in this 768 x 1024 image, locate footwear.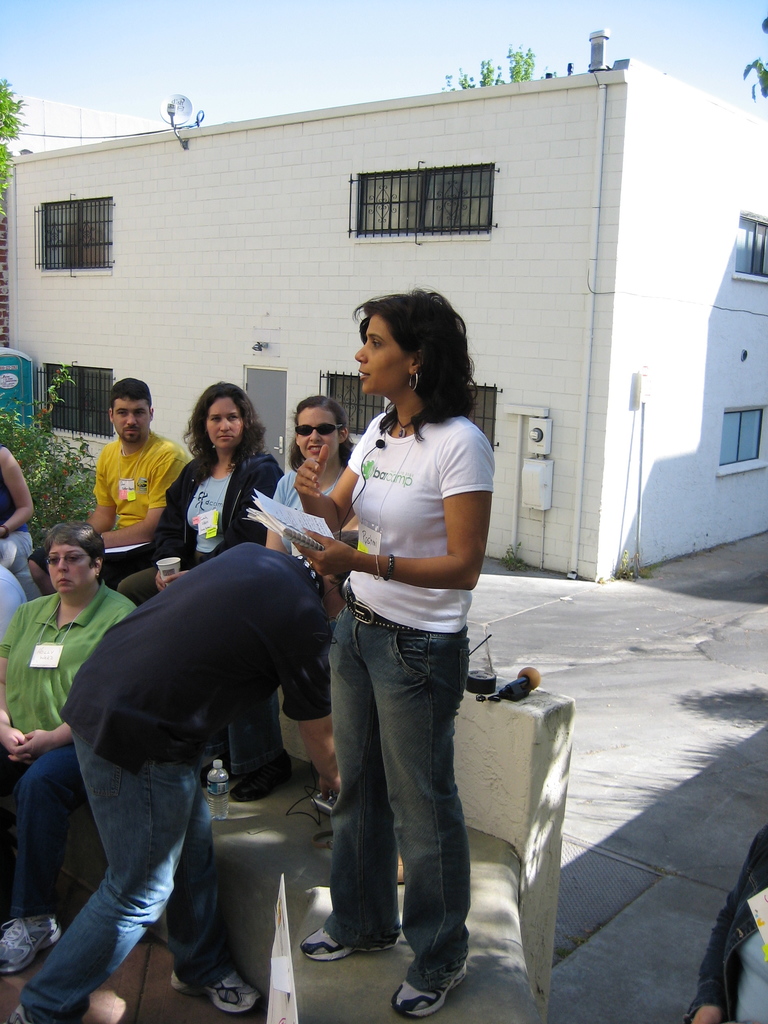
Bounding box: <box>300,919,401,959</box>.
